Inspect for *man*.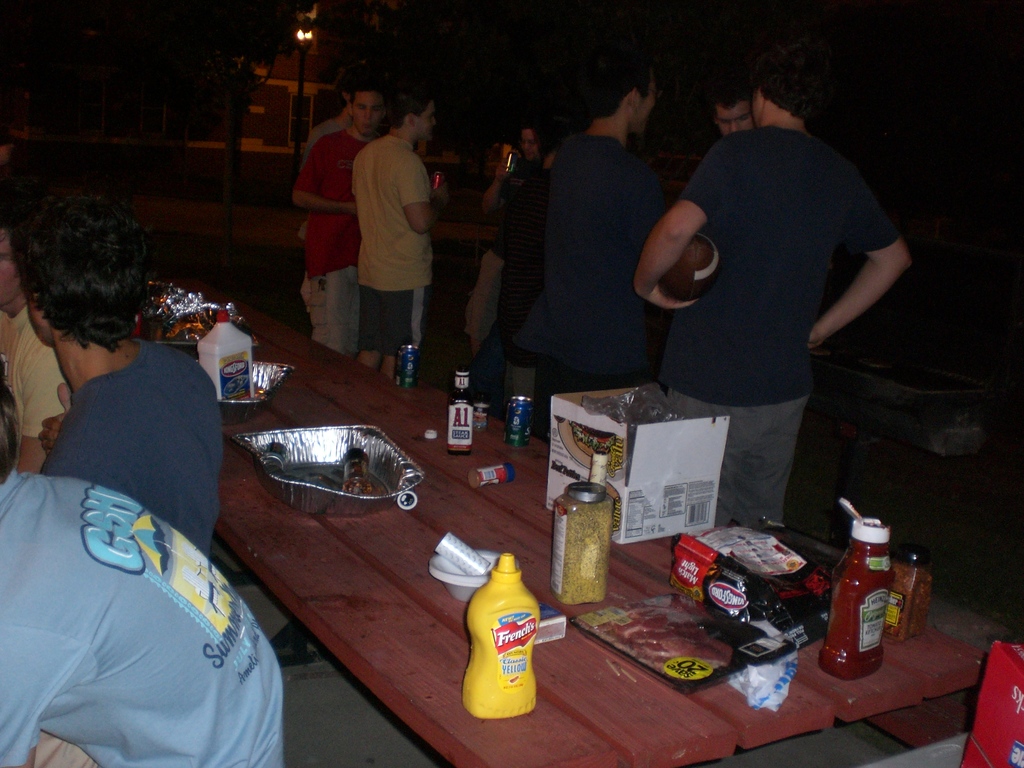
Inspection: Rect(289, 83, 391, 355).
